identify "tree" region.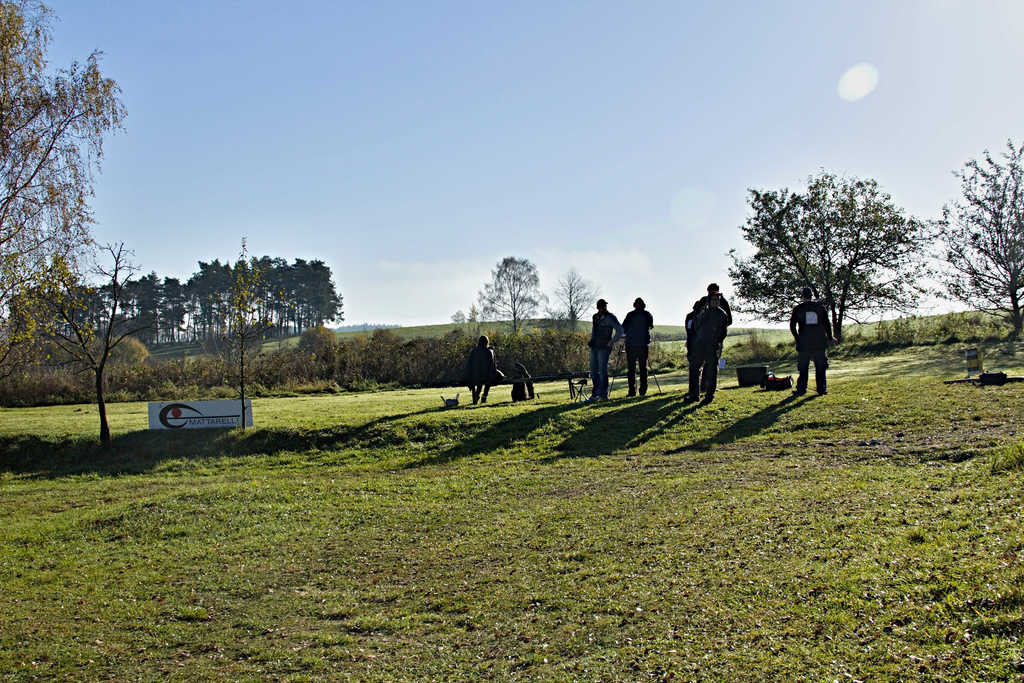
Region: {"left": 732, "top": 168, "right": 924, "bottom": 350}.
